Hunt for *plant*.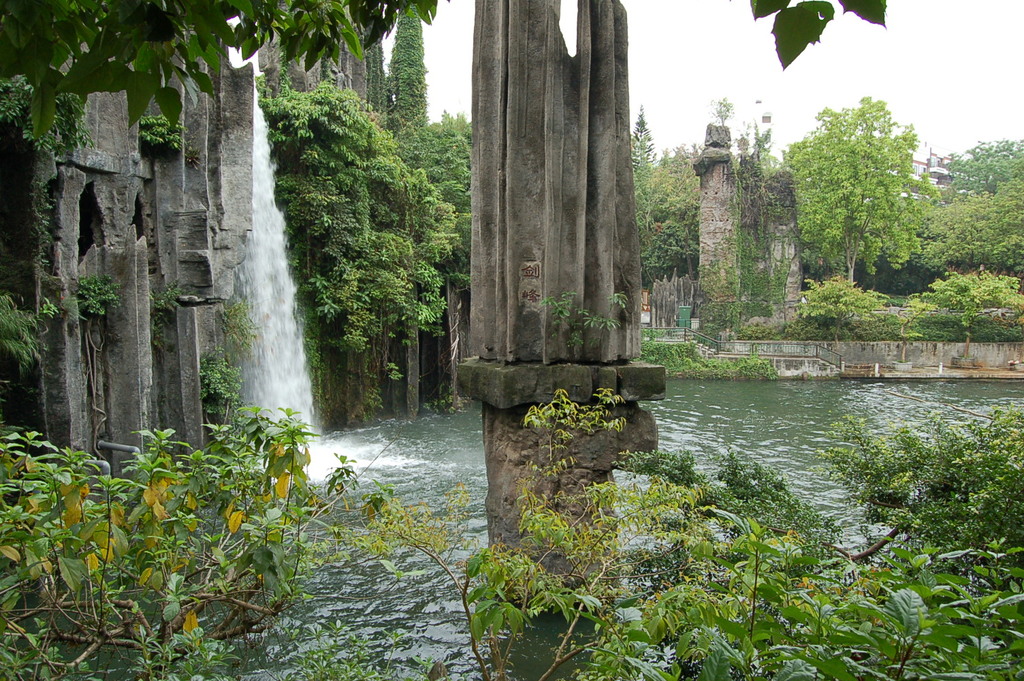
Hunted down at 730:349:776:383.
